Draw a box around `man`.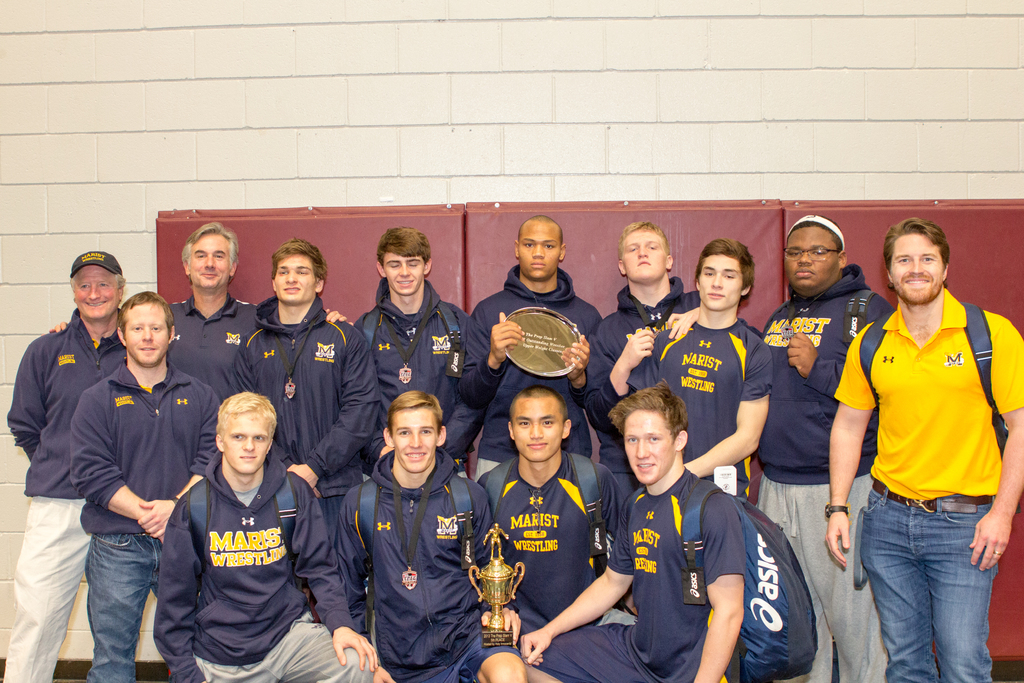
(333,386,527,682).
